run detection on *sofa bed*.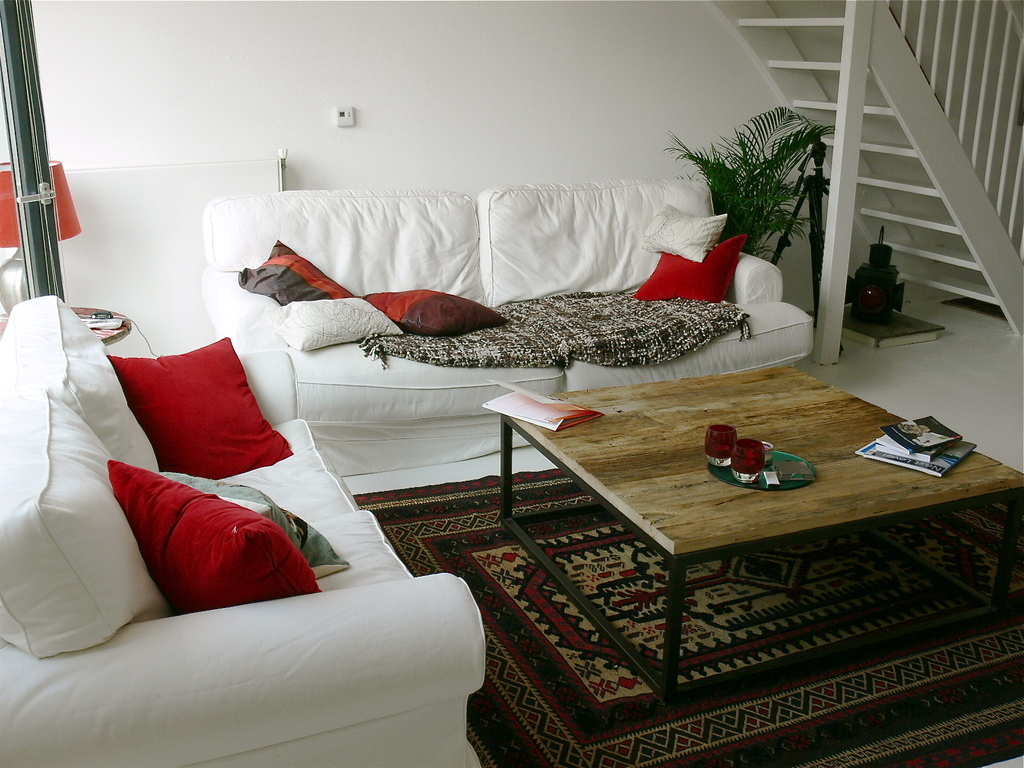
Result: 3/291/488/767.
